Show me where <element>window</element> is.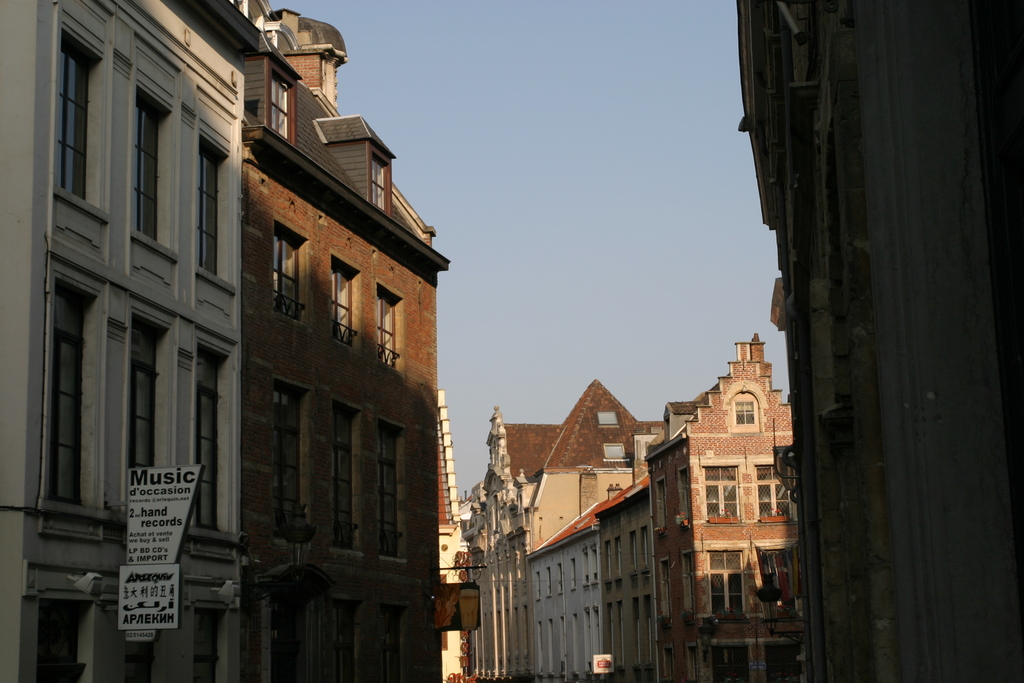
<element>window</element> is at [759,545,803,616].
